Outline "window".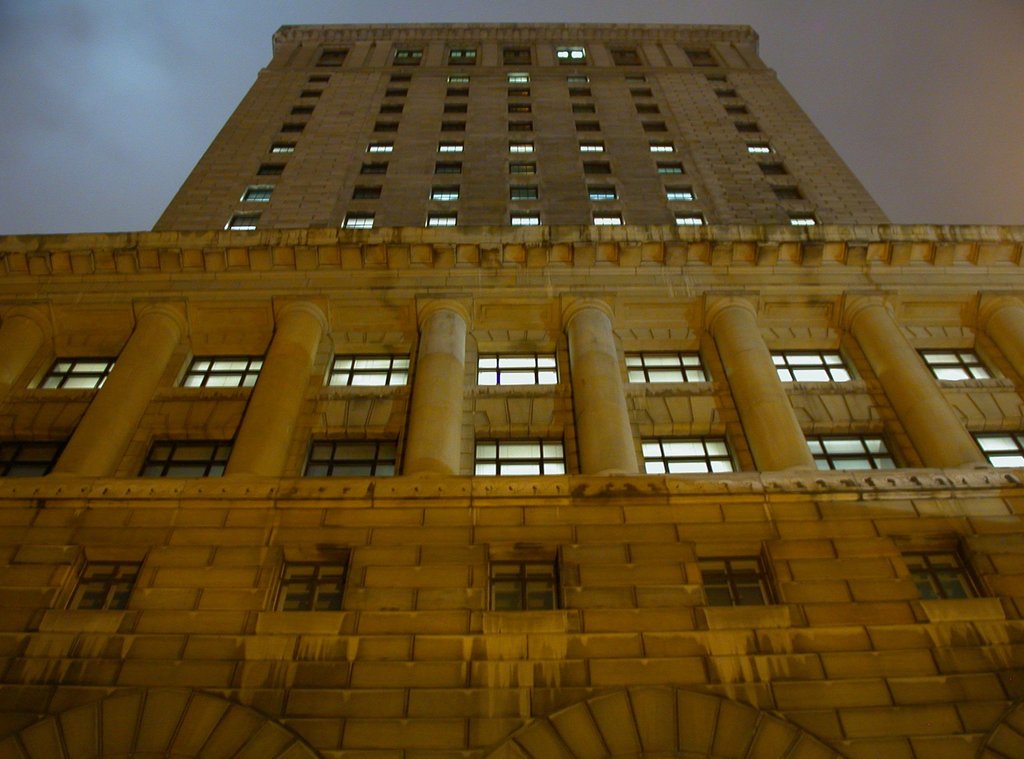
Outline: box=[711, 76, 727, 85].
